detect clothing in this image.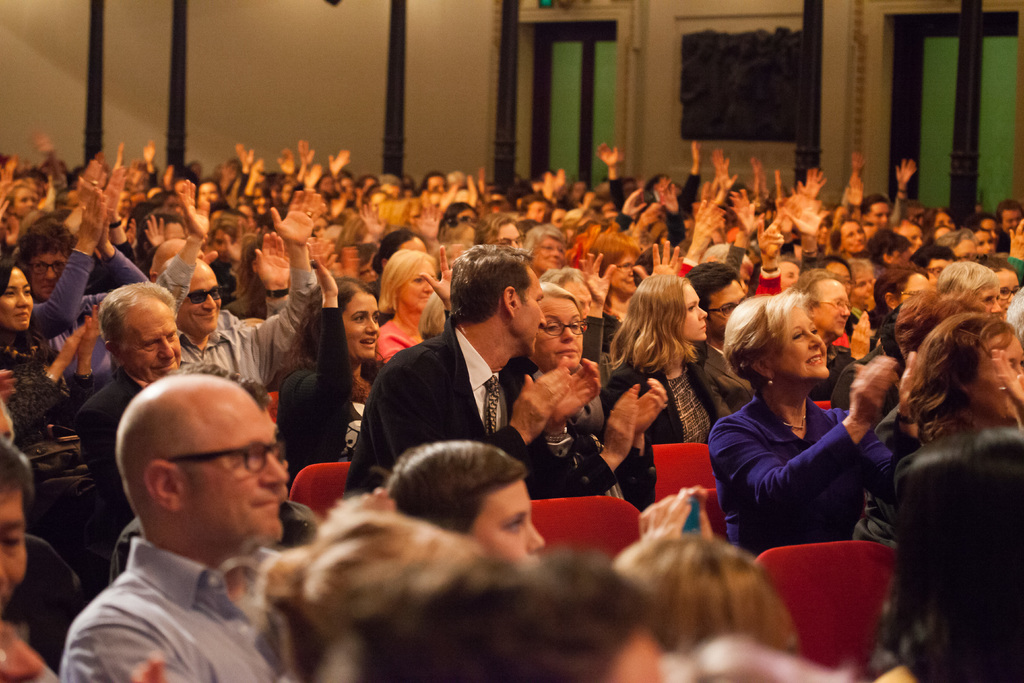
Detection: <region>806, 344, 849, 402</region>.
